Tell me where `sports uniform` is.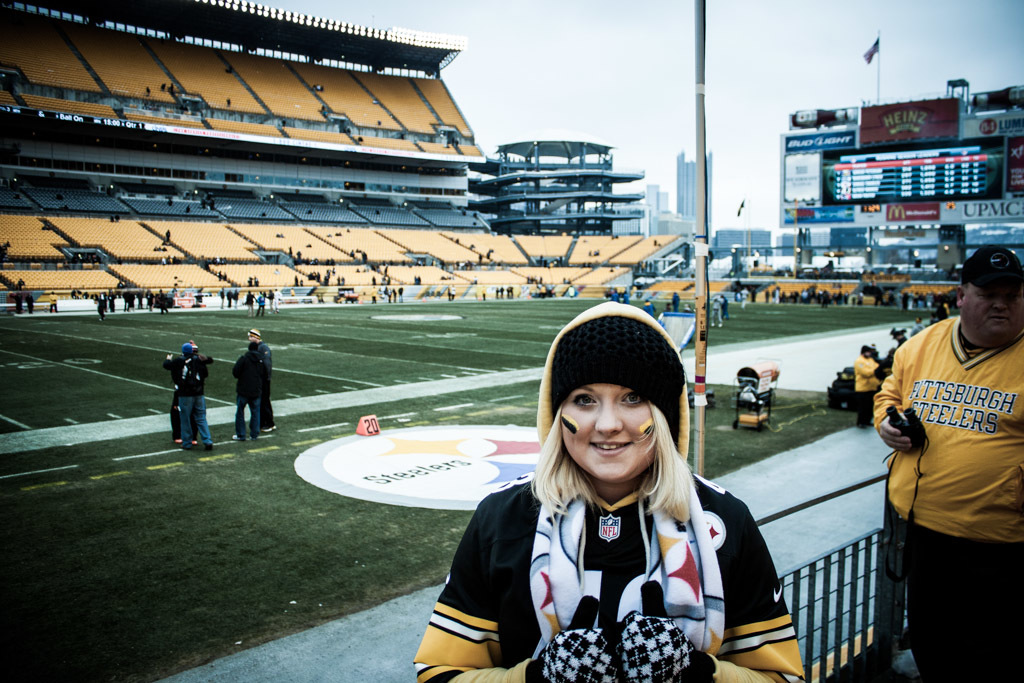
`sports uniform` is at [left=850, top=346, right=887, bottom=423].
